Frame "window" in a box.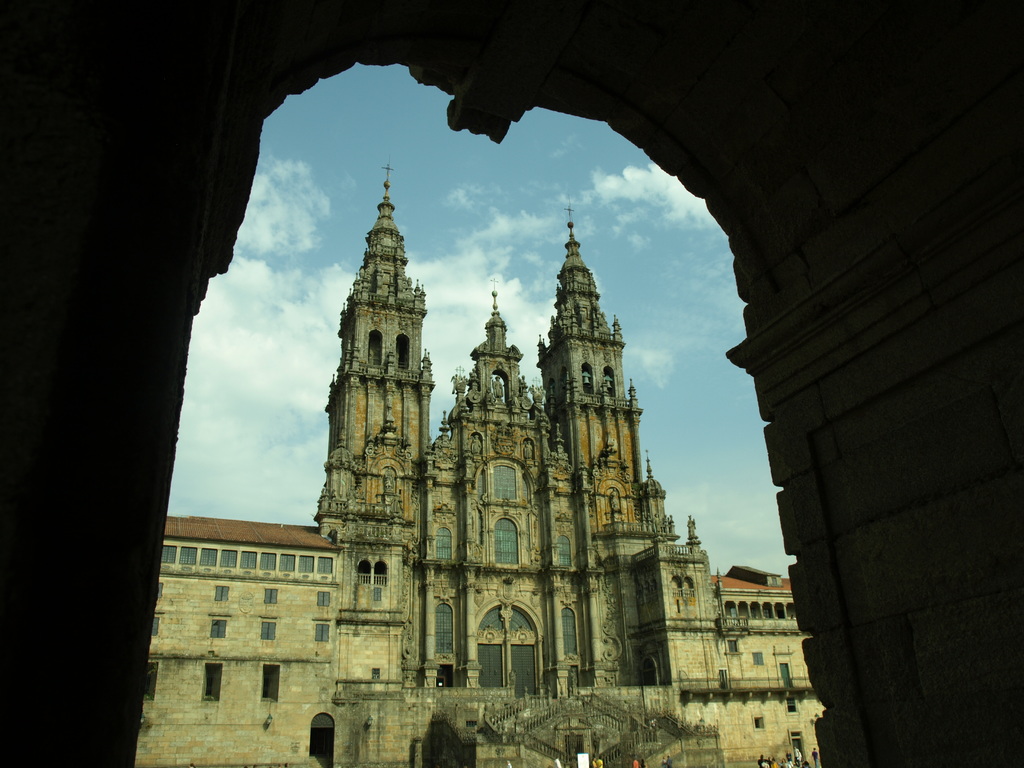
box(493, 462, 517, 504).
